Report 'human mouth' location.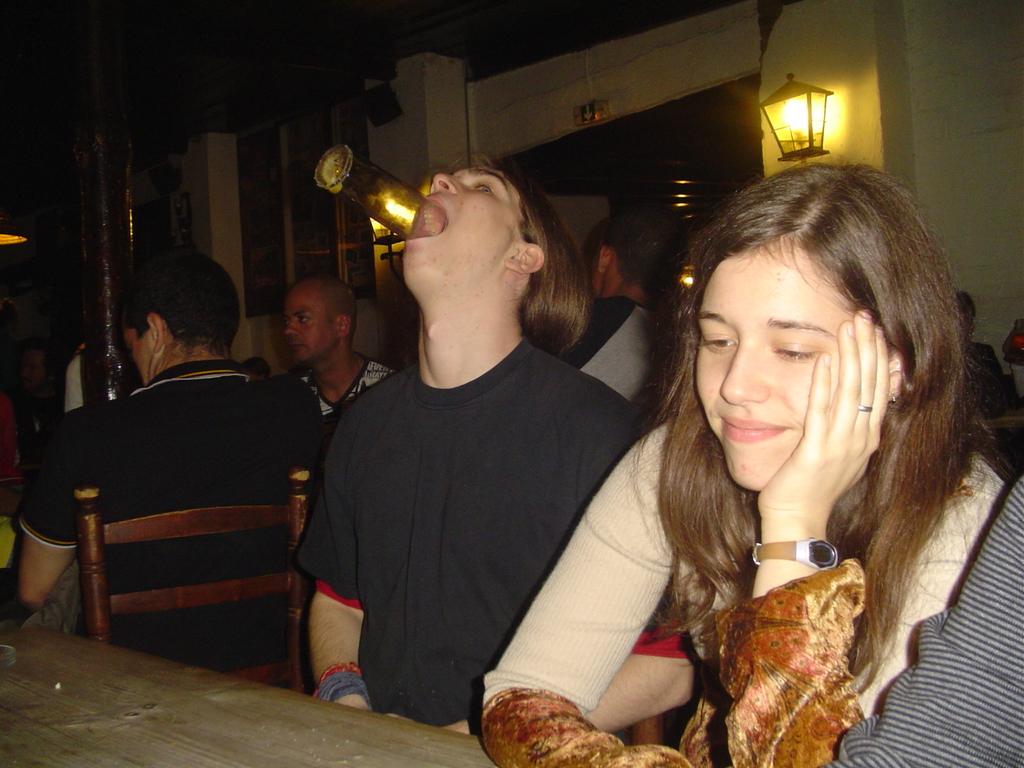
Report: bbox(722, 413, 791, 443).
